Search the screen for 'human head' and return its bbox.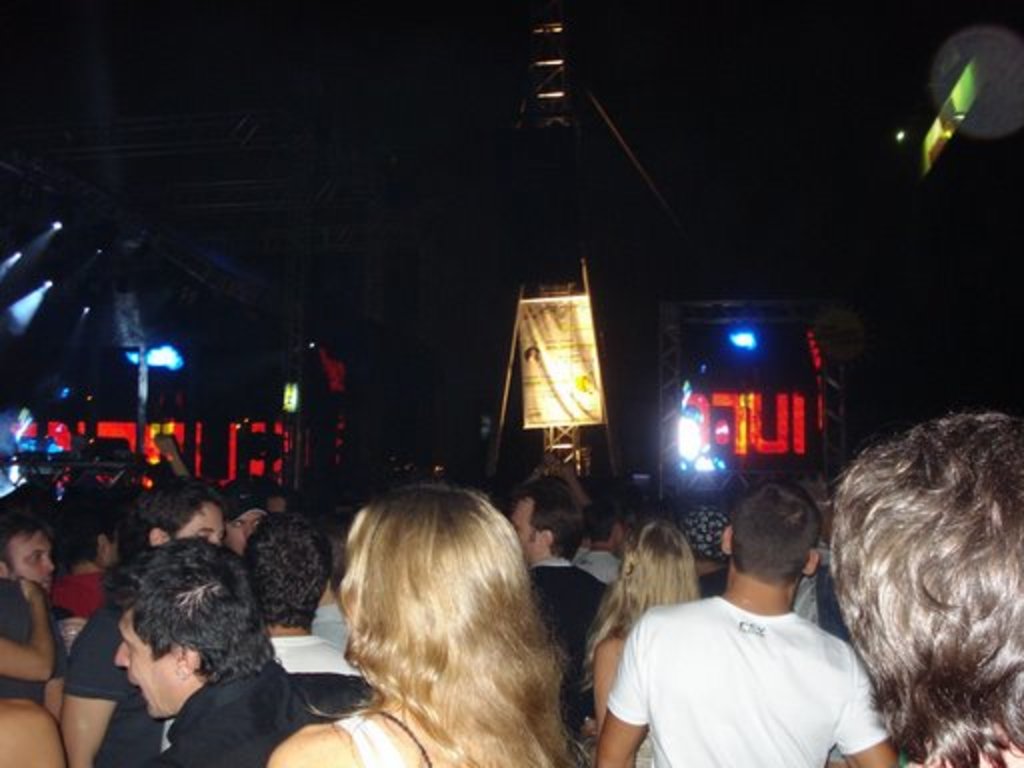
Found: [left=620, top=522, right=698, bottom=604].
